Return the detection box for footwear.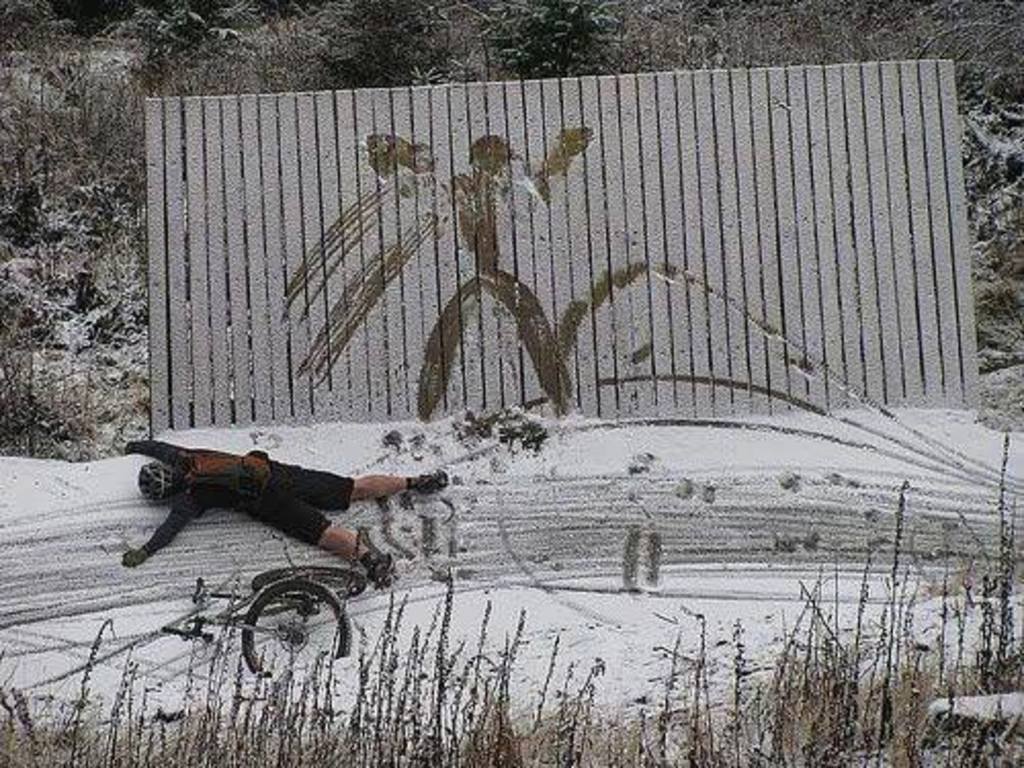
BBox(362, 549, 387, 586).
